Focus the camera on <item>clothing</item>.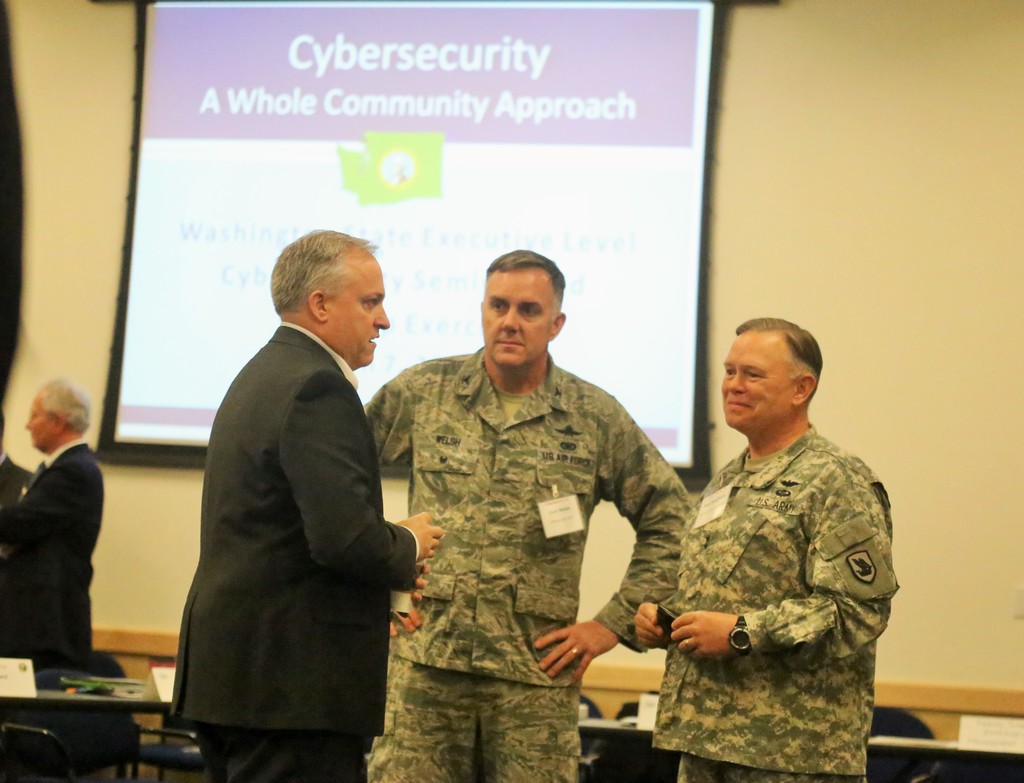
Focus region: pyautogui.locateOnScreen(0, 445, 40, 510).
